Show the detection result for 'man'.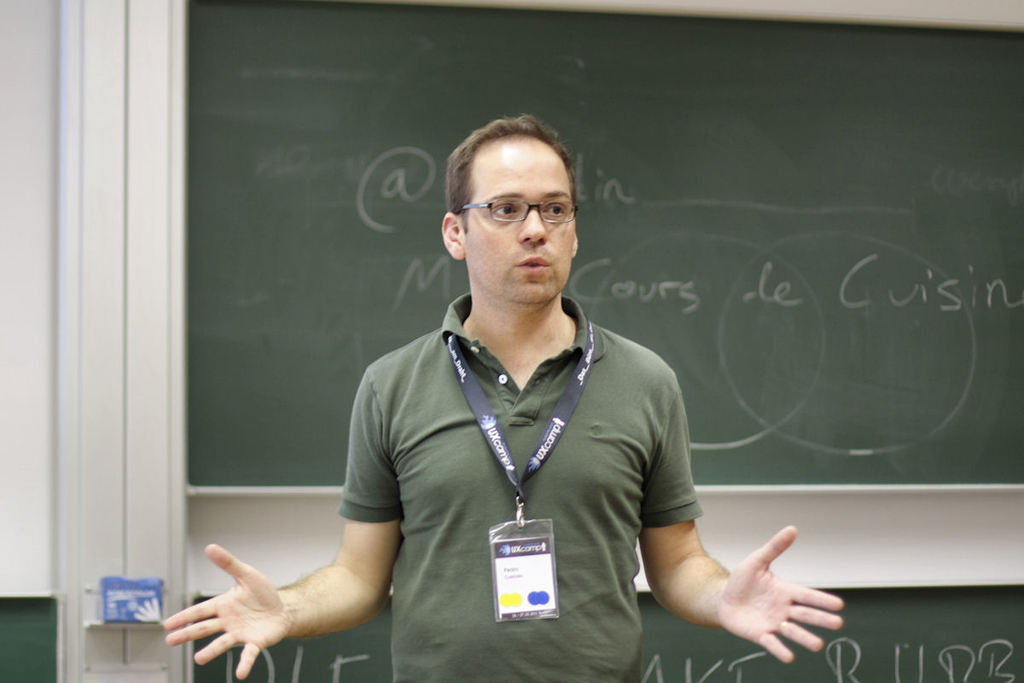
box=[164, 113, 845, 682].
